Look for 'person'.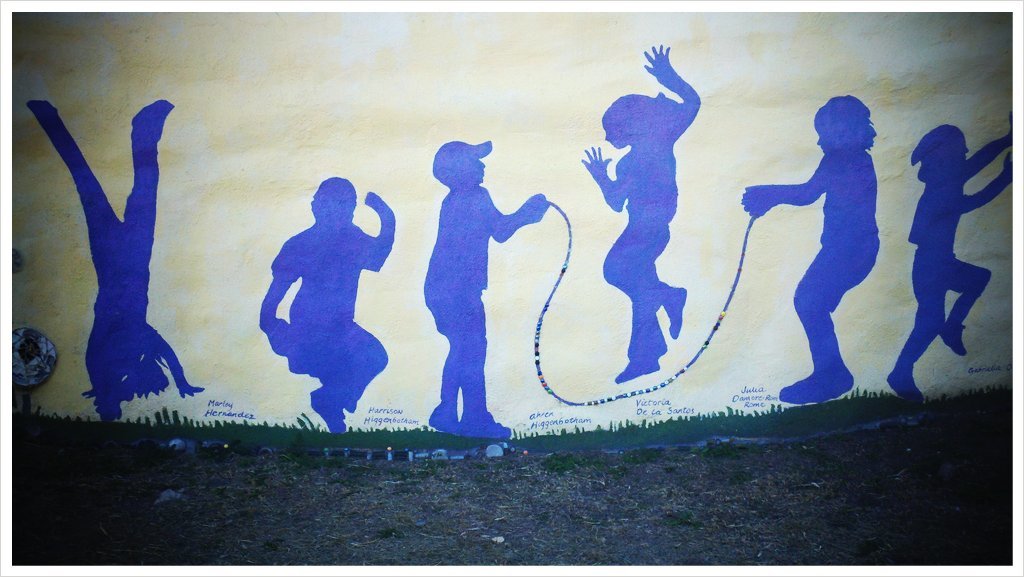
Found: <bbox>581, 43, 702, 385</bbox>.
